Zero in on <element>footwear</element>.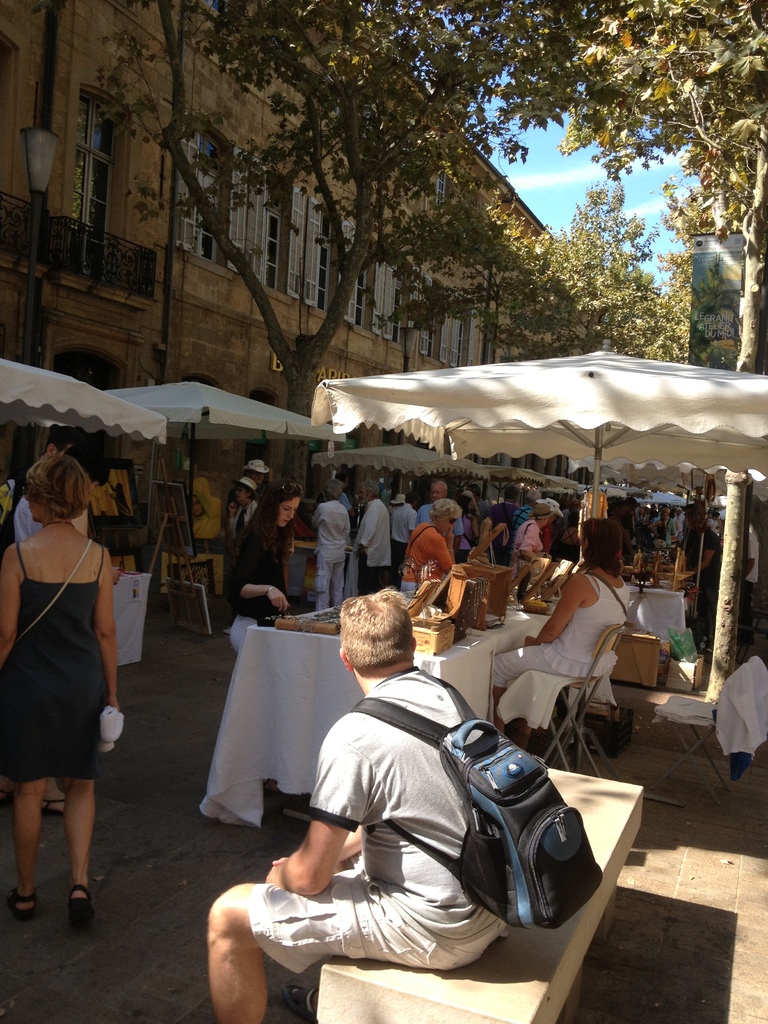
Zeroed in: Rect(0, 888, 38, 922).
